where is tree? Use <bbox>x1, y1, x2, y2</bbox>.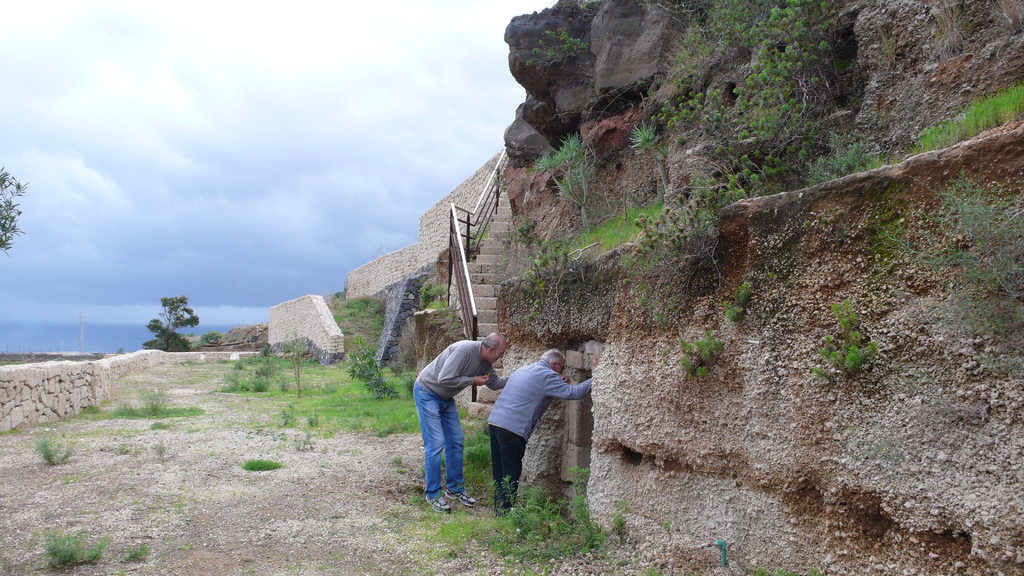
<bbox>128, 275, 204, 356</bbox>.
